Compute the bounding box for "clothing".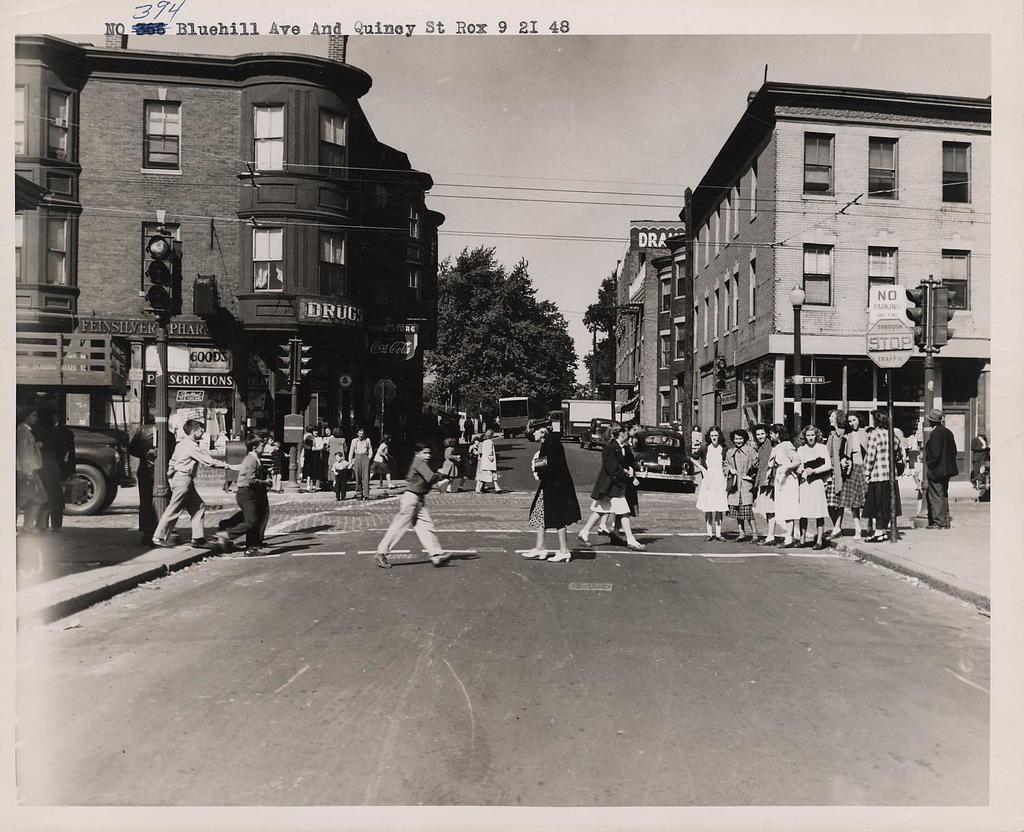
[x1=368, y1=440, x2=394, y2=475].
